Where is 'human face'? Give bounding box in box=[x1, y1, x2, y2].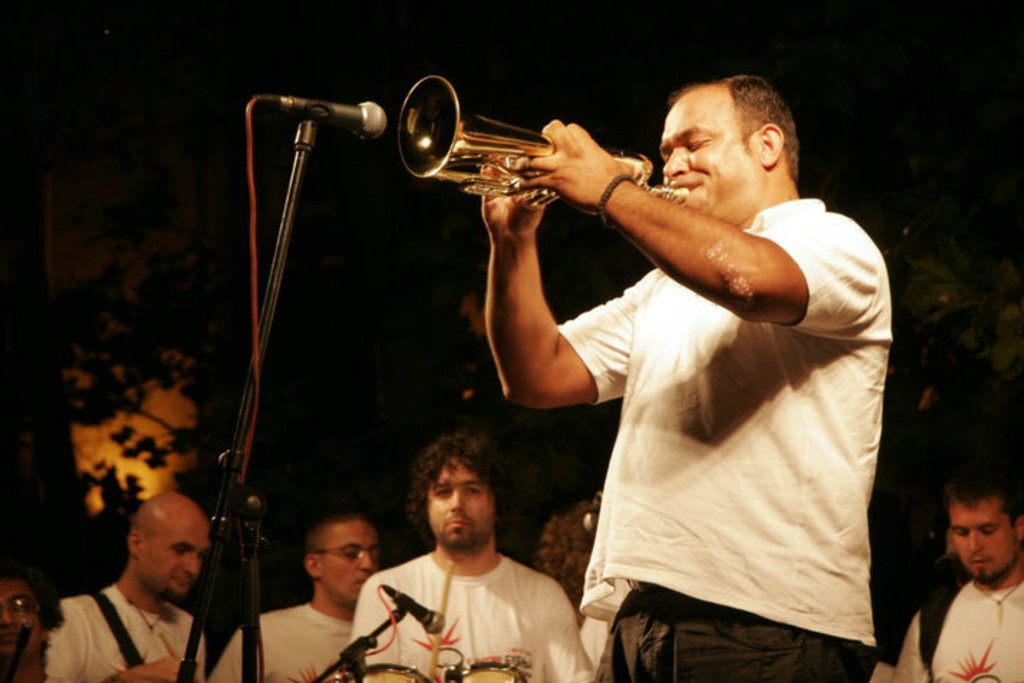
box=[668, 88, 747, 221].
